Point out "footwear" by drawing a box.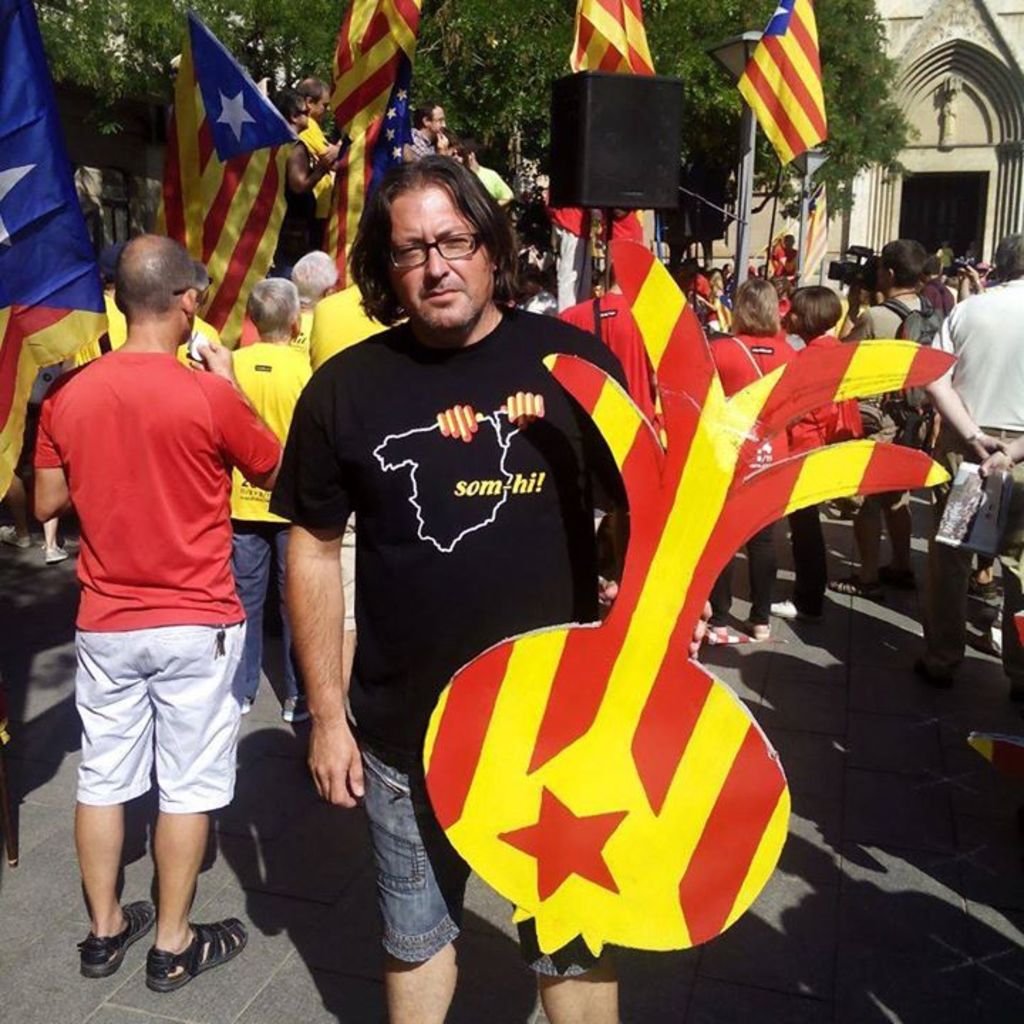
831:576:886:599.
